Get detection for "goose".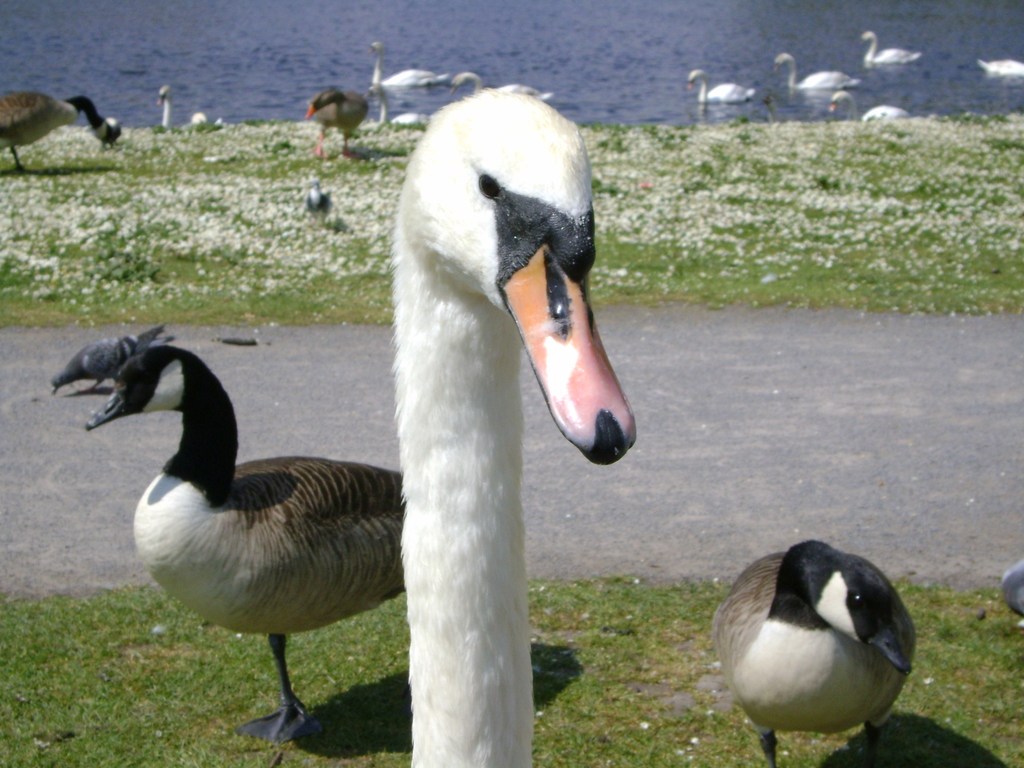
Detection: [left=308, top=87, right=371, bottom=157].
